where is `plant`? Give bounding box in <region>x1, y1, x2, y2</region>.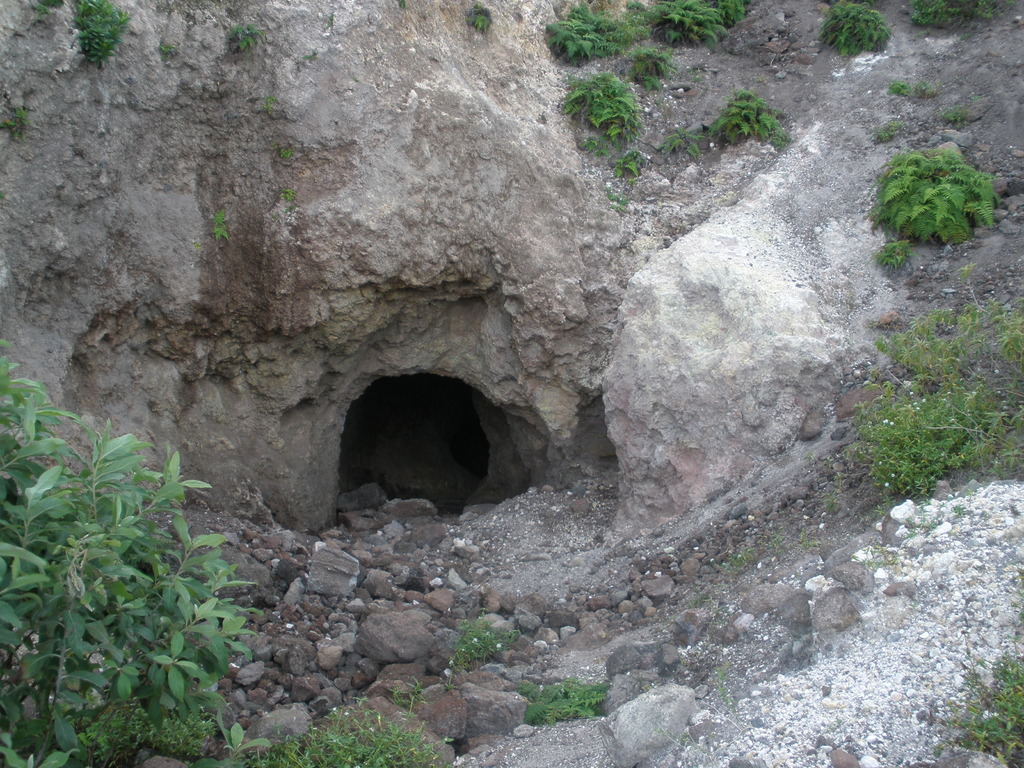
<region>610, 147, 634, 180</region>.
